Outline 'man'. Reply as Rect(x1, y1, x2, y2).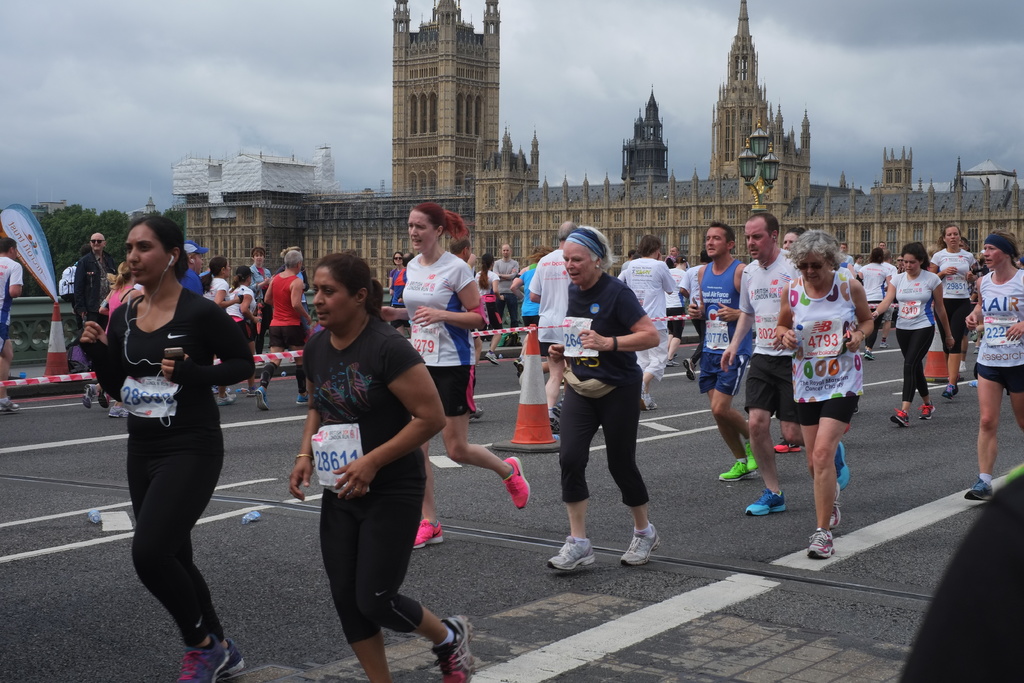
Rect(492, 240, 516, 335).
